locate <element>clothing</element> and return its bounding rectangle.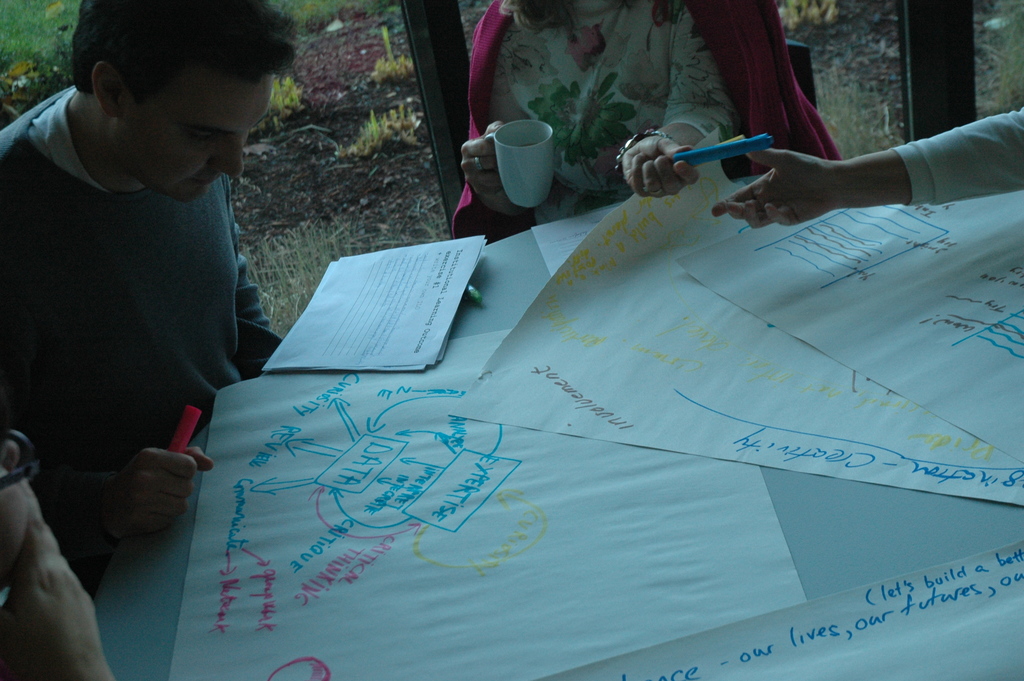
detection(888, 101, 1023, 206).
